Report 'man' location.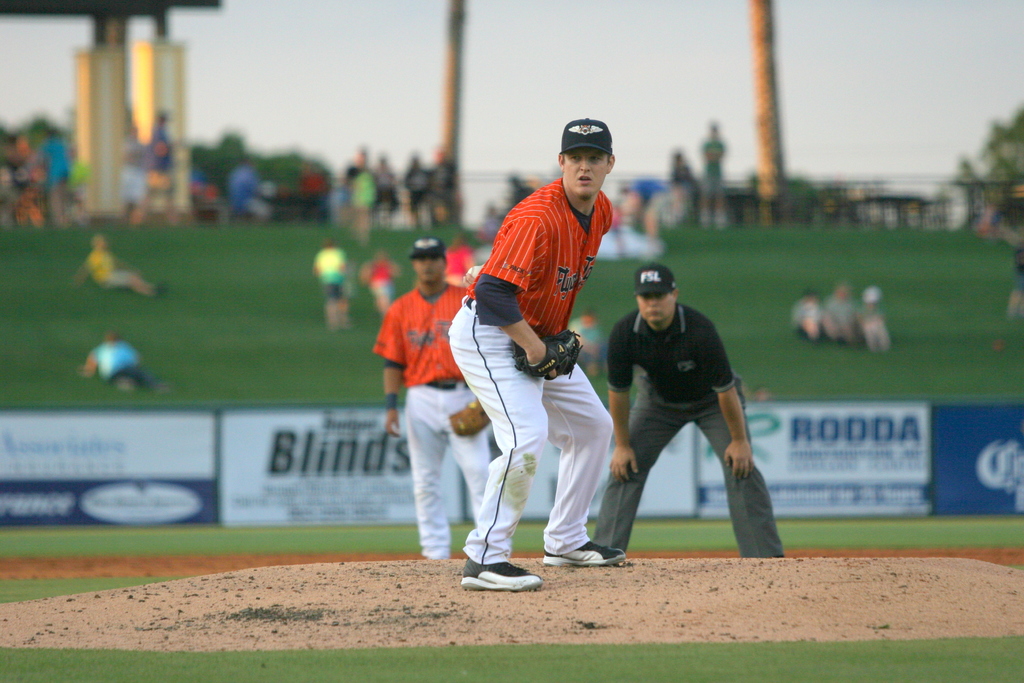
Report: 373 235 484 555.
